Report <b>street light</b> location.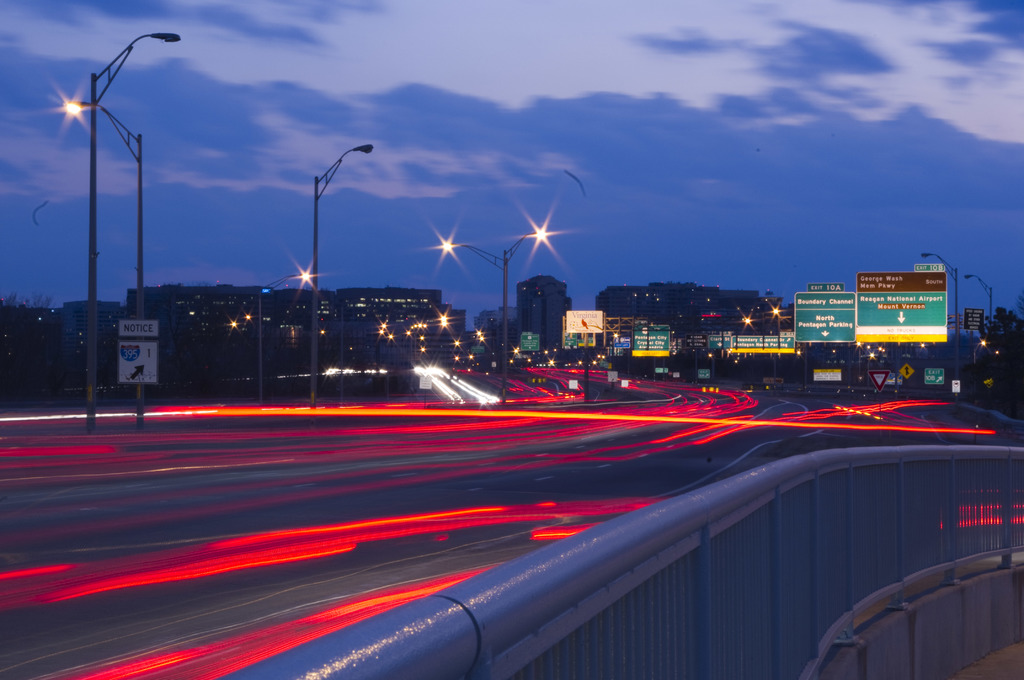
Report: [left=963, top=272, right=997, bottom=330].
